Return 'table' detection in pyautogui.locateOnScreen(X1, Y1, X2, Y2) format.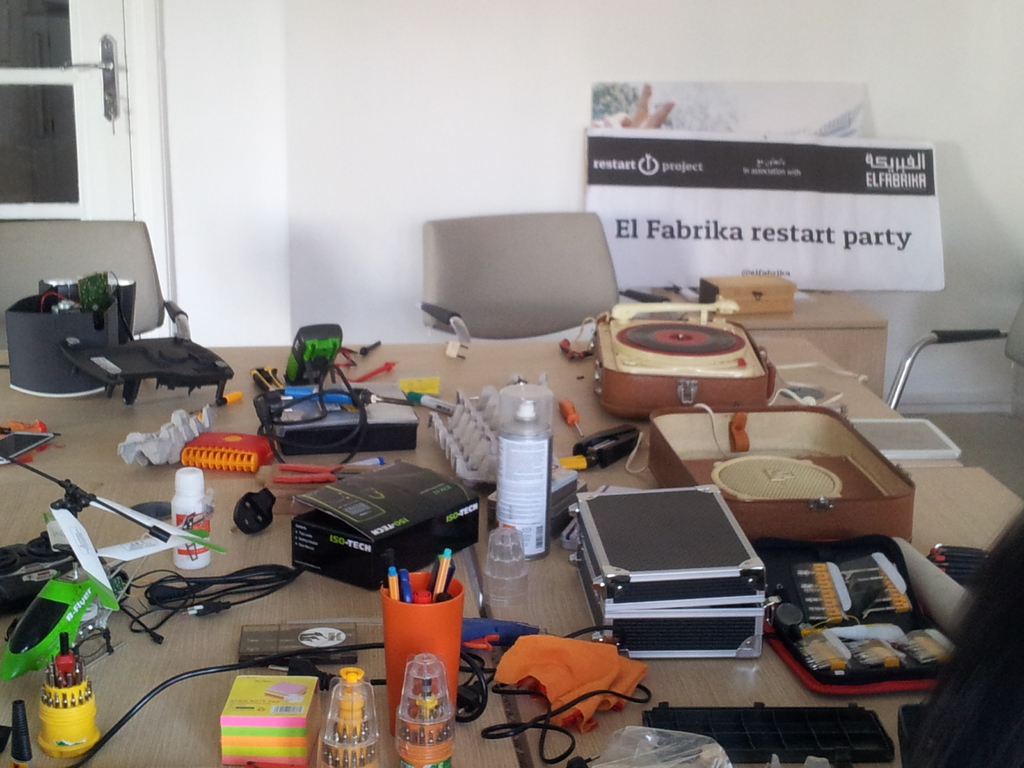
pyautogui.locateOnScreen(0, 477, 524, 767).
